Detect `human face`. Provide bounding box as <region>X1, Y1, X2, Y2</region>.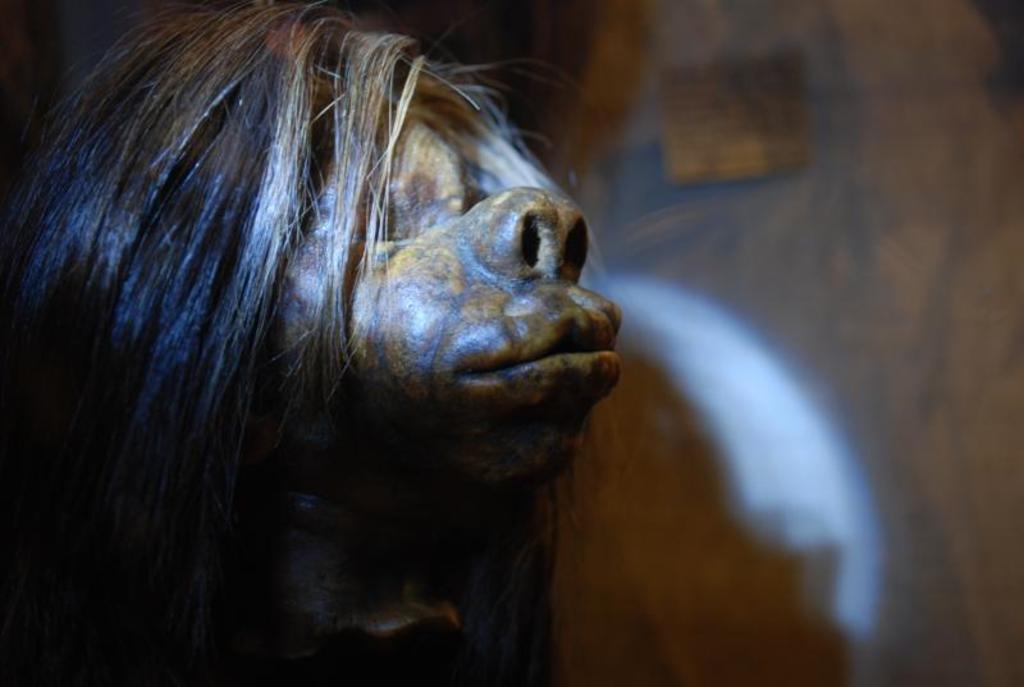
<region>261, 81, 625, 484</region>.
